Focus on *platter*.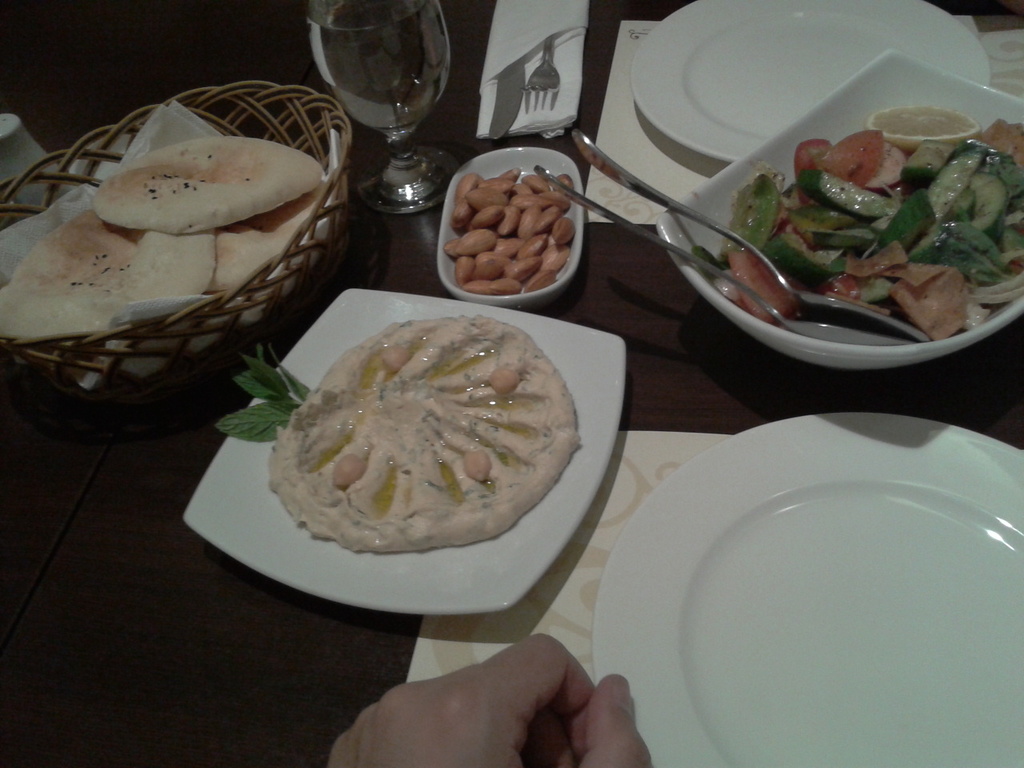
Focused at {"left": 657, "top": 53, "right": 1023, "bottom": 369}.
